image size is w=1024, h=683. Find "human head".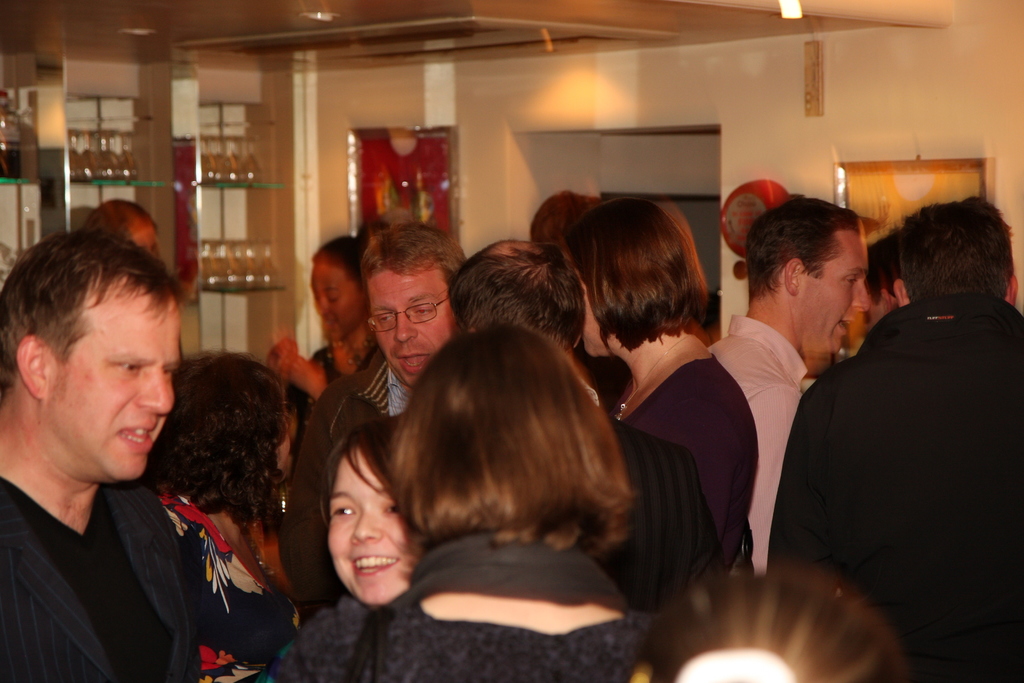
4, 197, 182, 476.
